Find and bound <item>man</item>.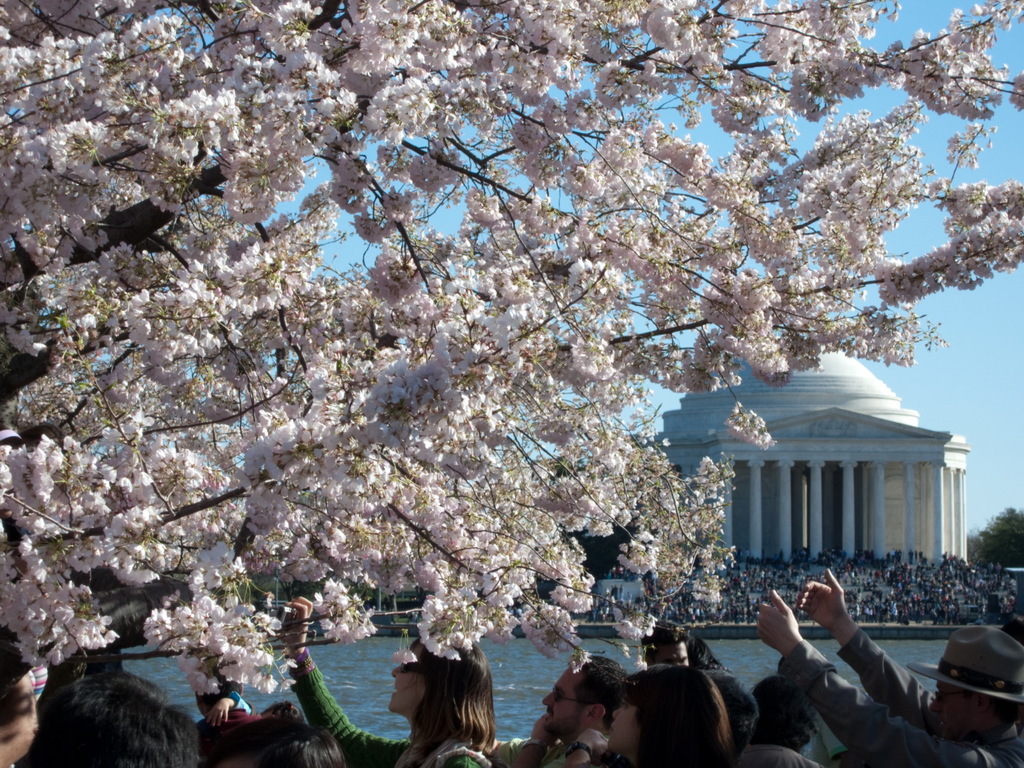
Bound: 639,625,754,748.
